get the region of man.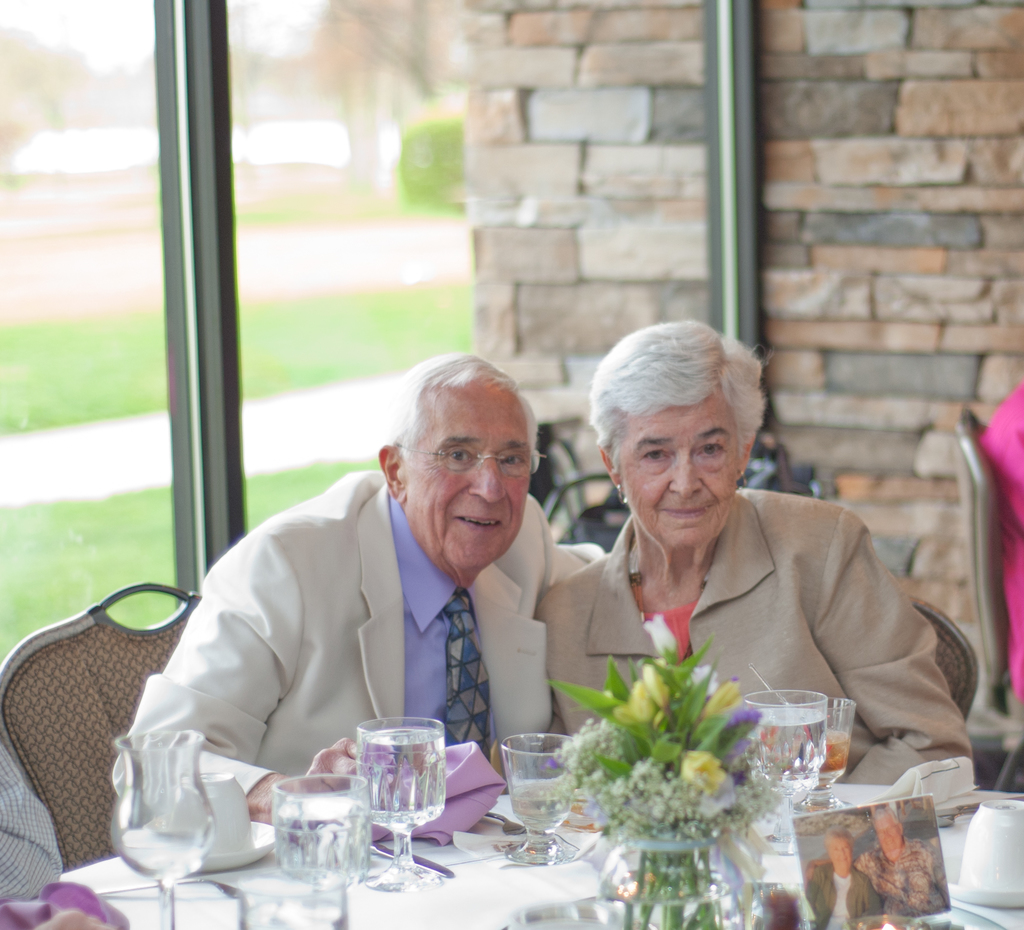
l=166, t=359, r=610, b=908.
